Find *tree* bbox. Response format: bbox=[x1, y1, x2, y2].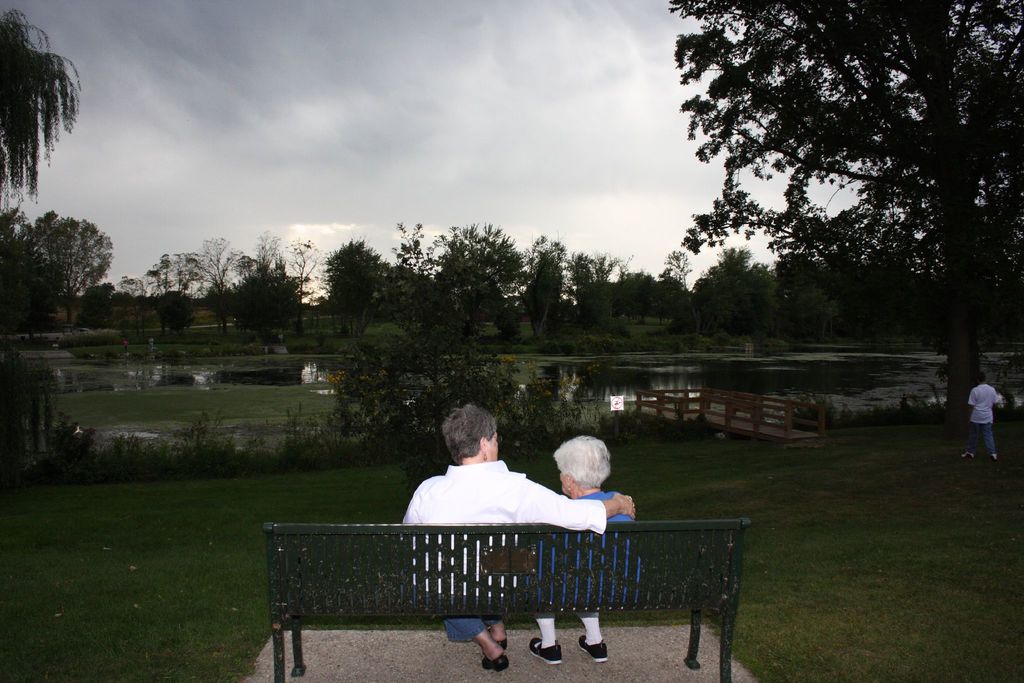
bbox=[383, 266, 424, 362].
